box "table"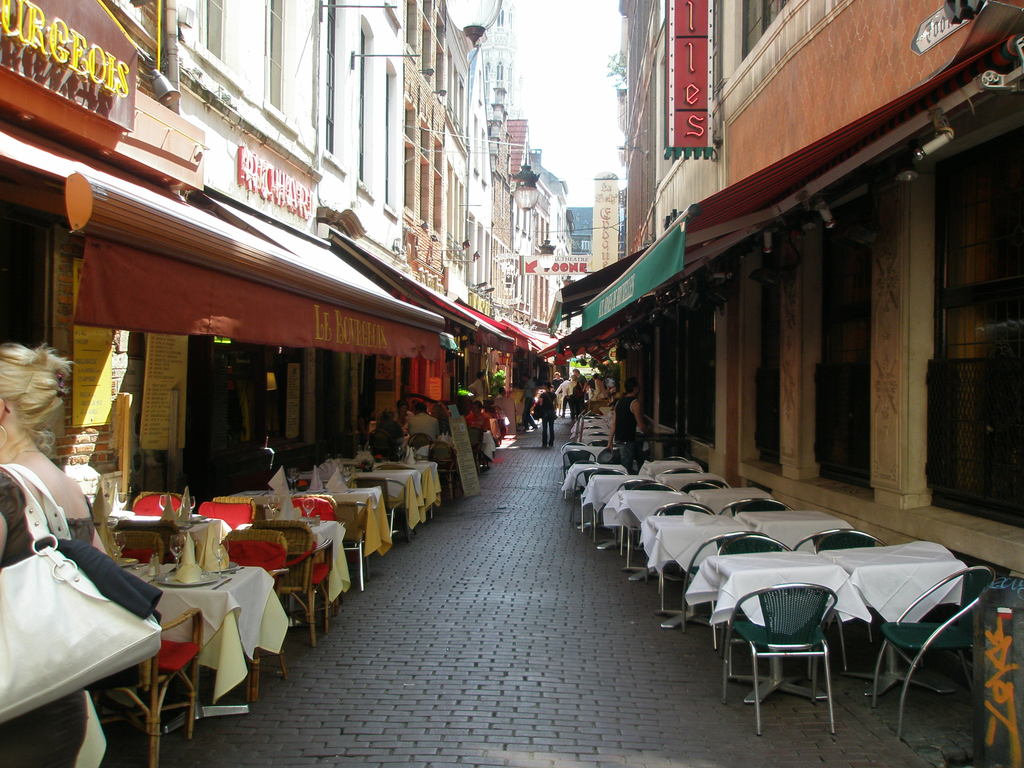
635, 516, 750, 630
